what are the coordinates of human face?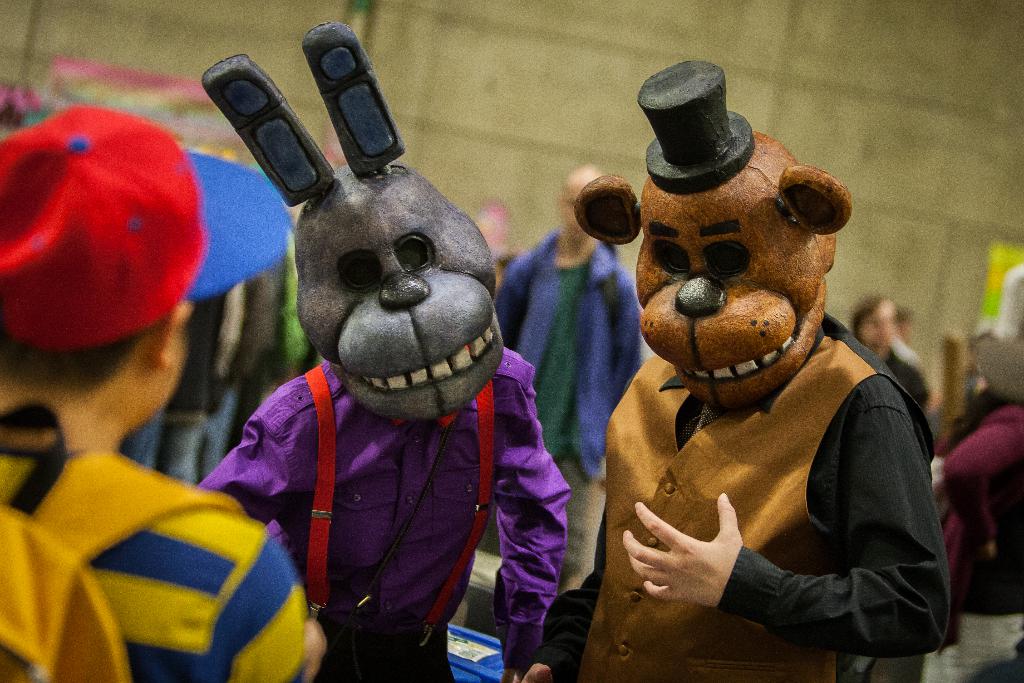
box(858, 298, 902, 353).
